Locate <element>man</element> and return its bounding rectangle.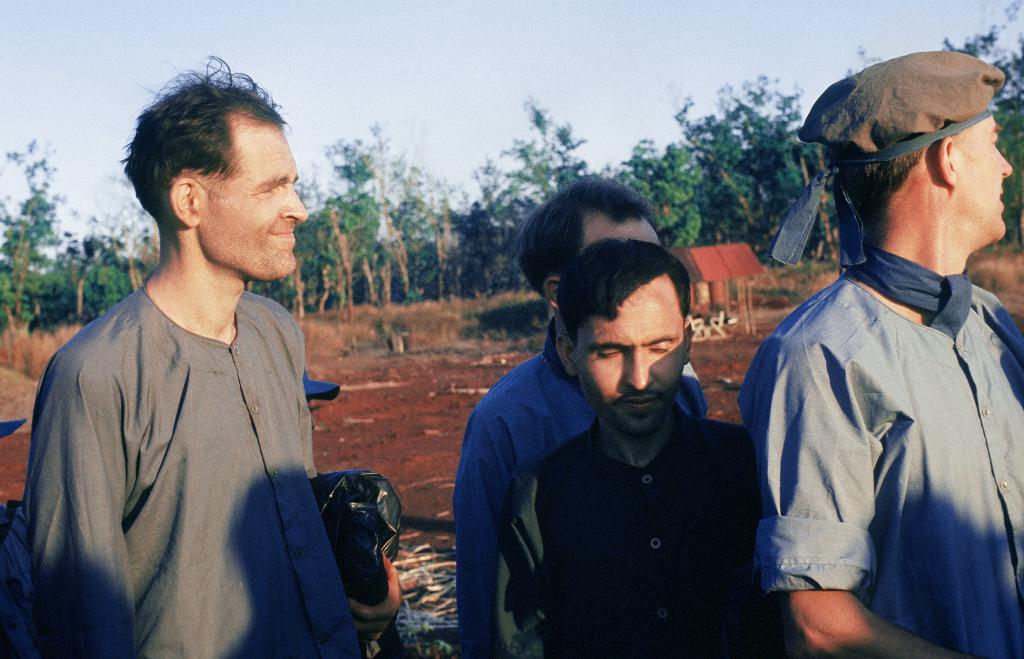
[446,177,711,658].
